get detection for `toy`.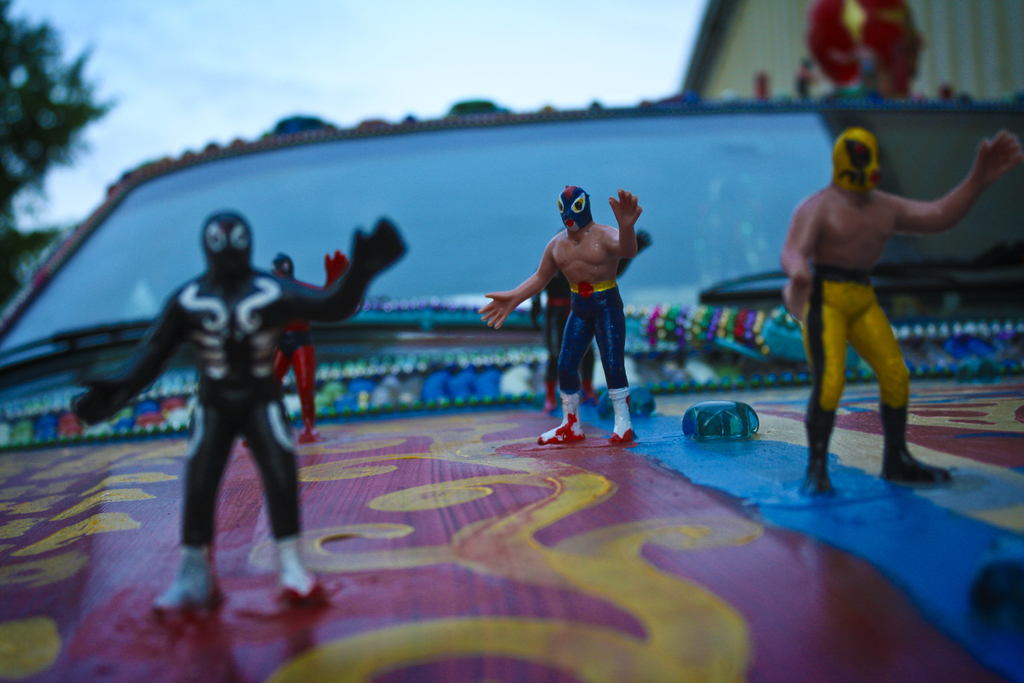
Detection: (left=72, top=206, right=406, bottom=640).
